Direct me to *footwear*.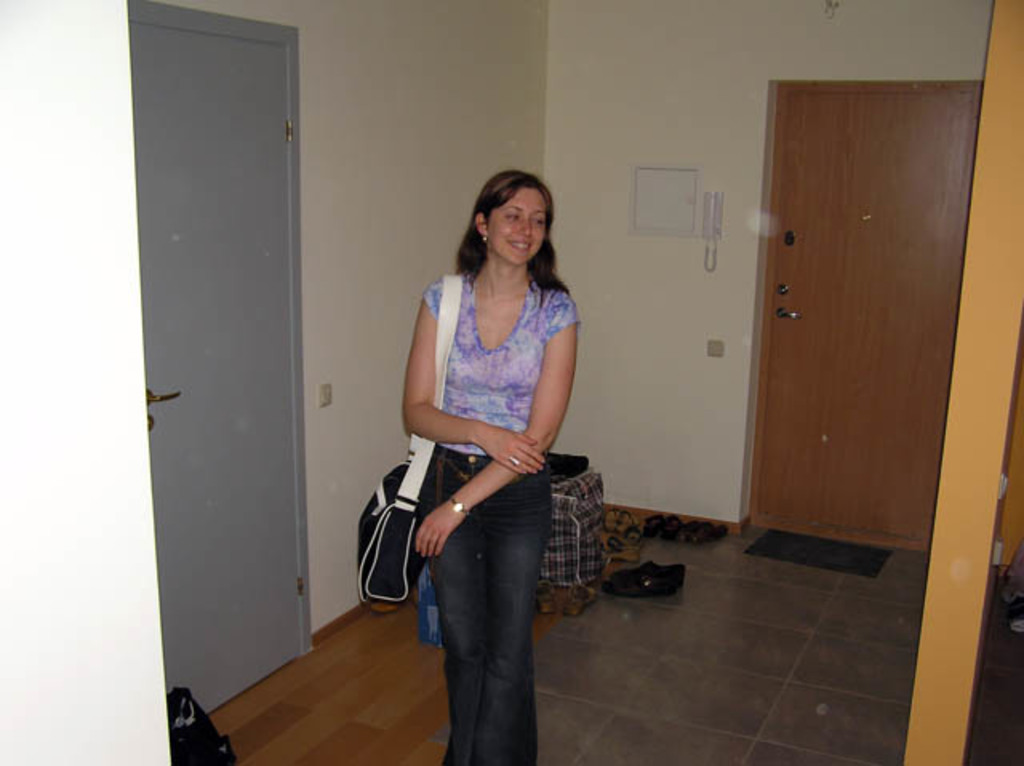
Direction: select_region(616, 525, 646, 542).
